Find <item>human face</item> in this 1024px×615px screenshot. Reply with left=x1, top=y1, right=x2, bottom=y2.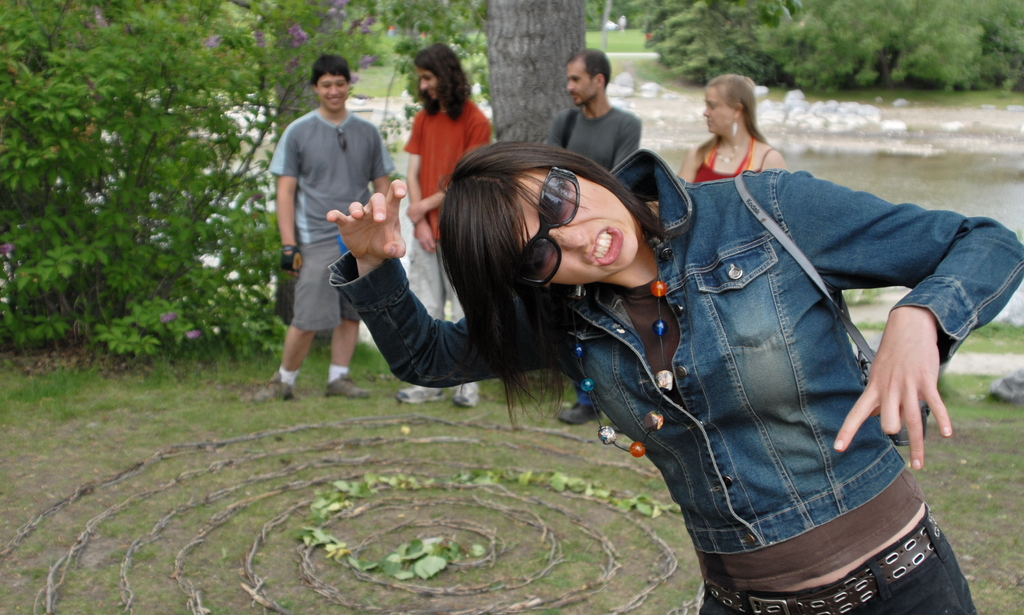
left=518, top=161, right=640, bottom=281.
